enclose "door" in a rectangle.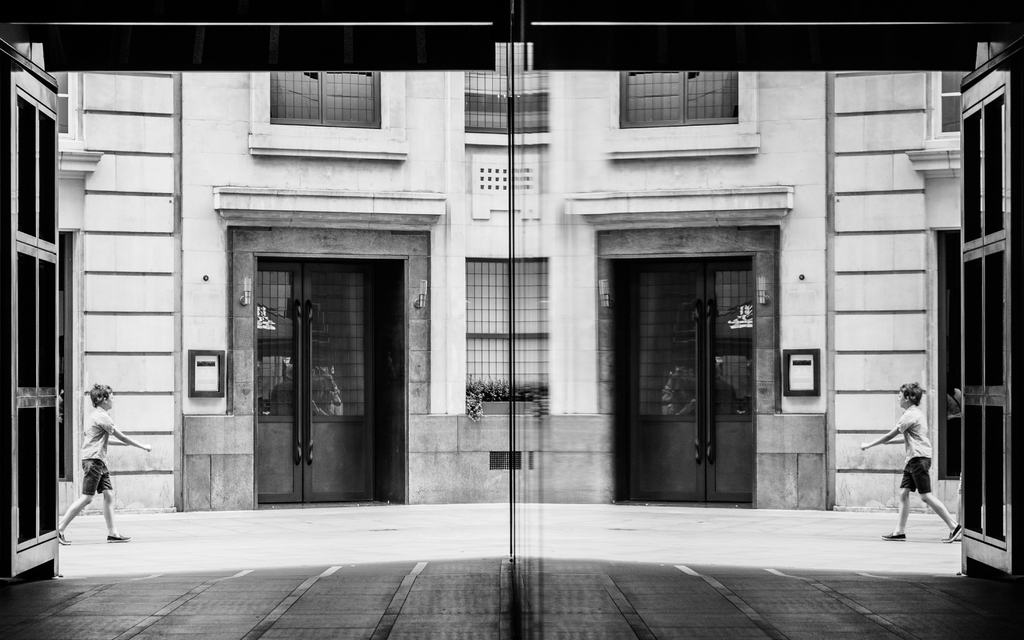
[628,224,772,501].
